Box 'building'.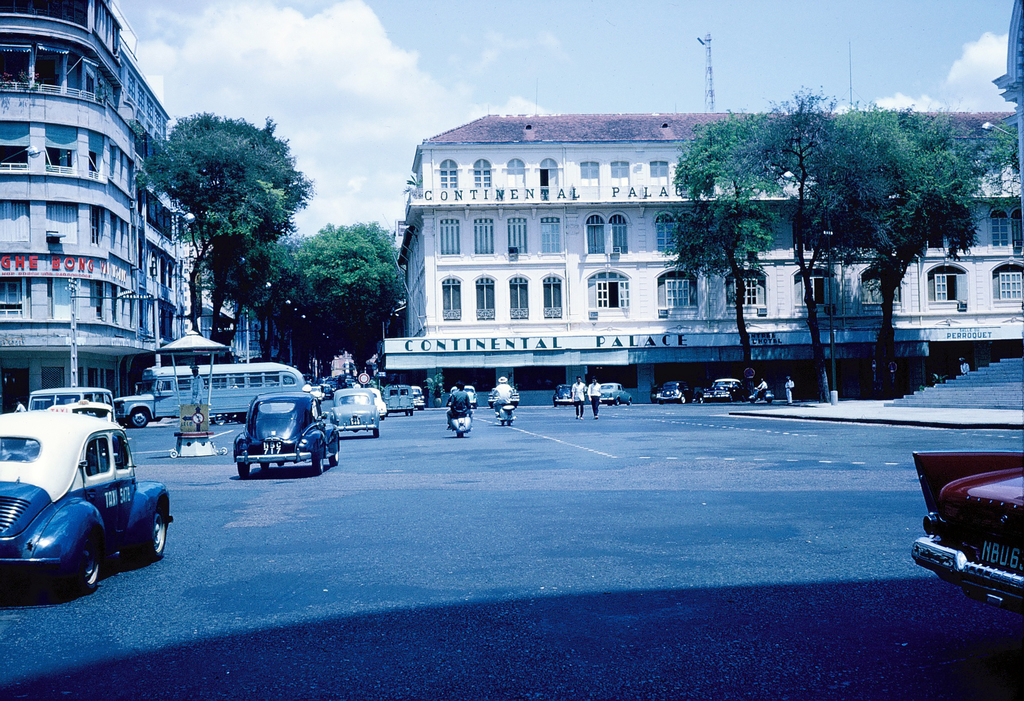
rect(0, 0, 187, 403).
